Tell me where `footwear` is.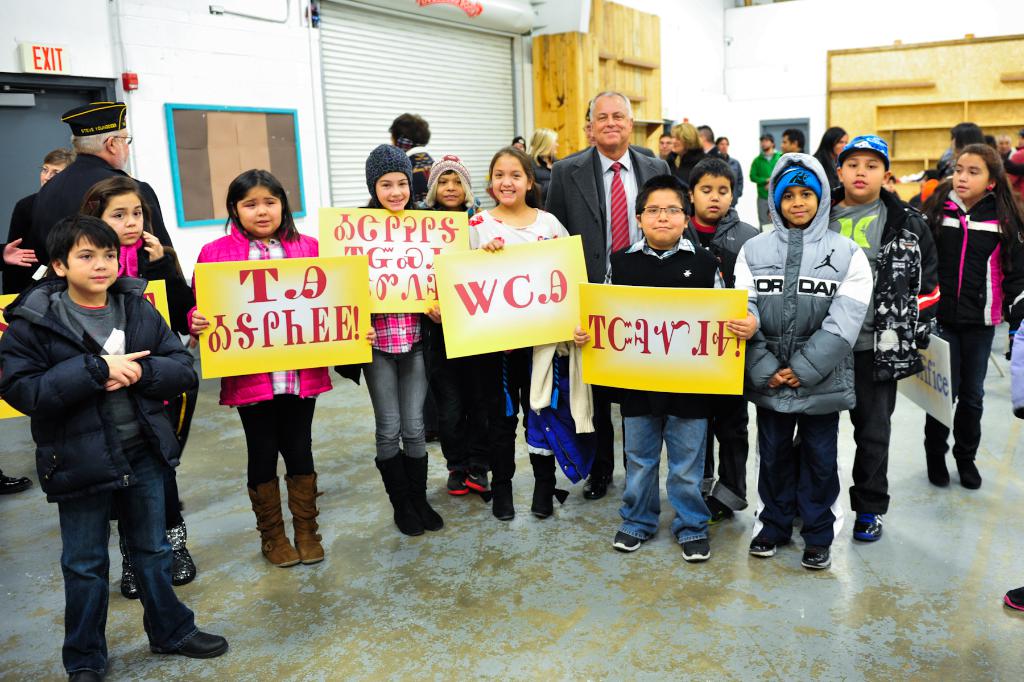
`footwear` is at {"x1": 796, "y1": 535, "x2": 834, "y2": 570}.
